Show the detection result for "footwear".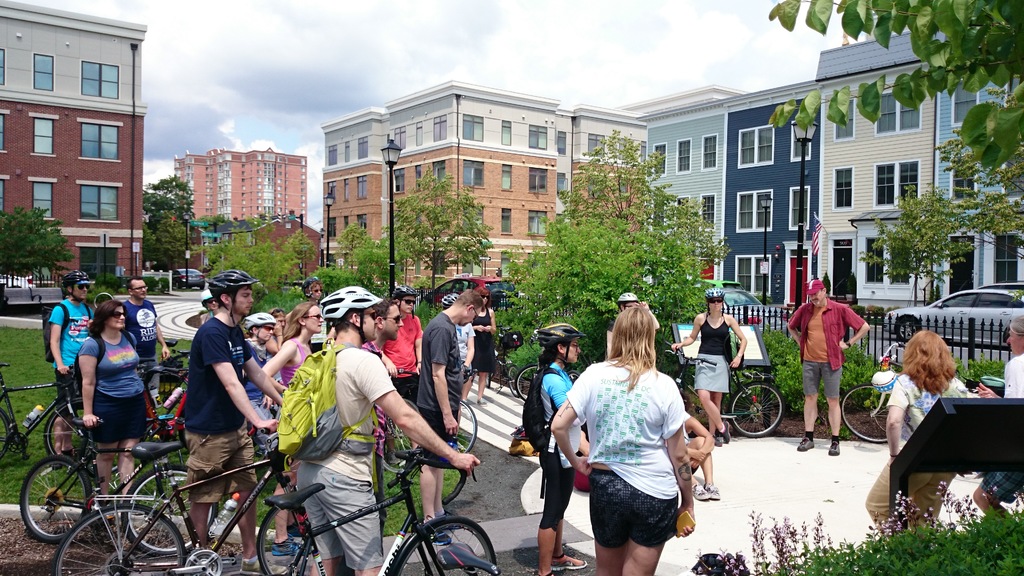
269/539/302/558.
